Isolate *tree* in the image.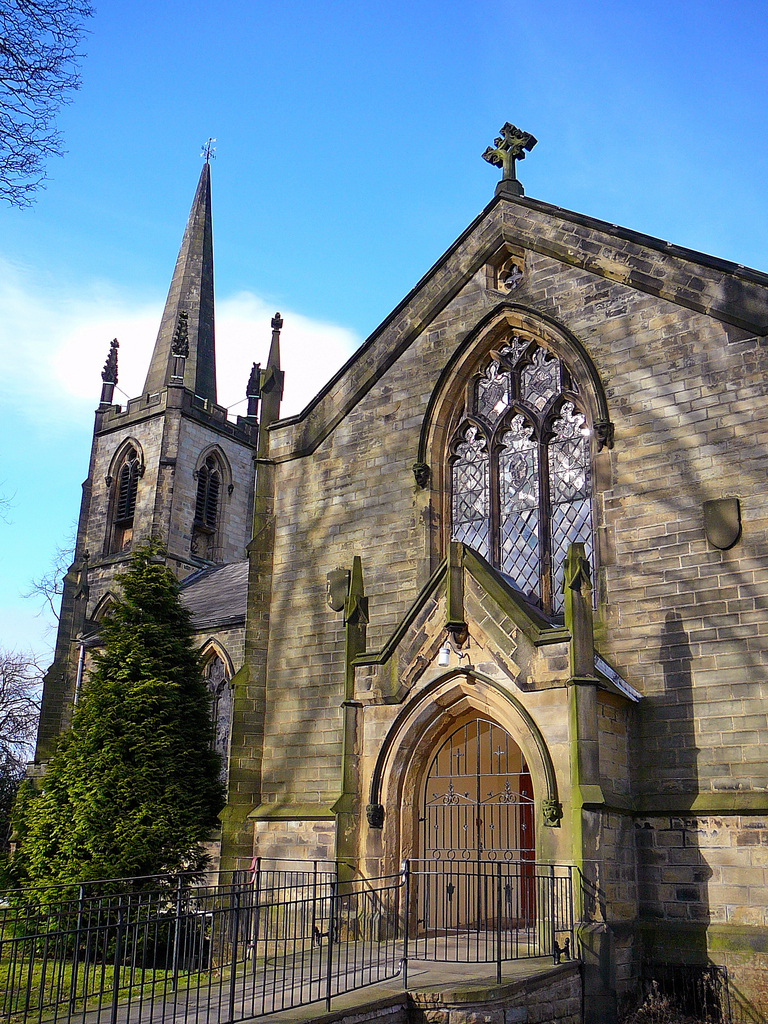
Isolated region: {"left": 56, "top": 527, "right": 232, "bottom": 976}.
